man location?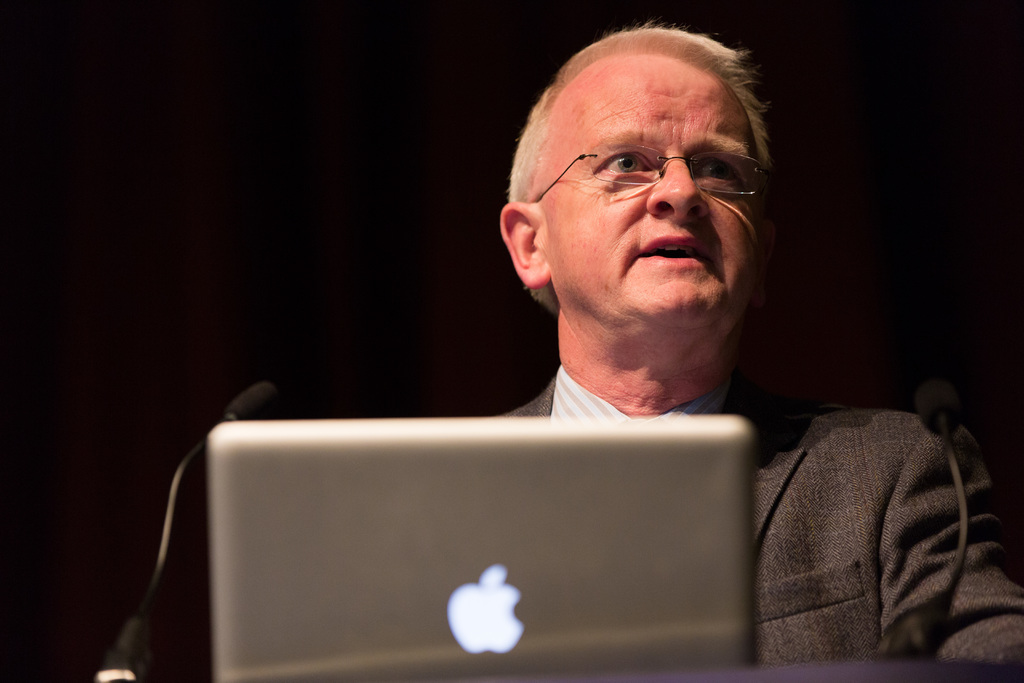
[429, 40, 838, 473]
